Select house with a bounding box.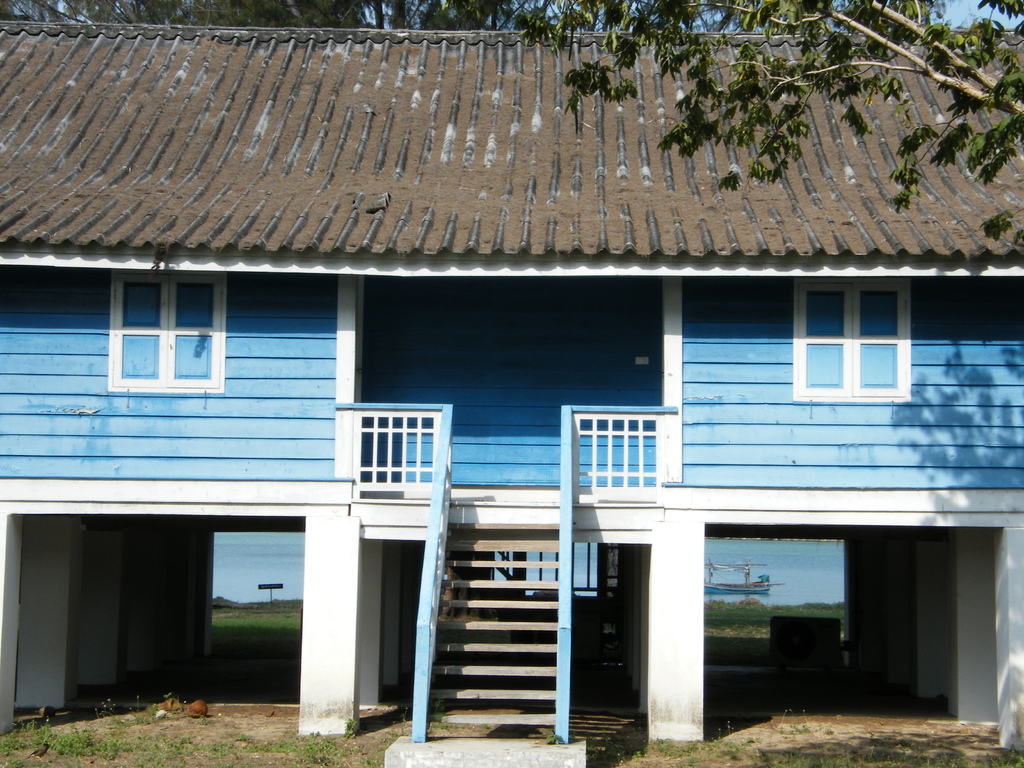
(left=41, top=50, right=997, bottom=752).
